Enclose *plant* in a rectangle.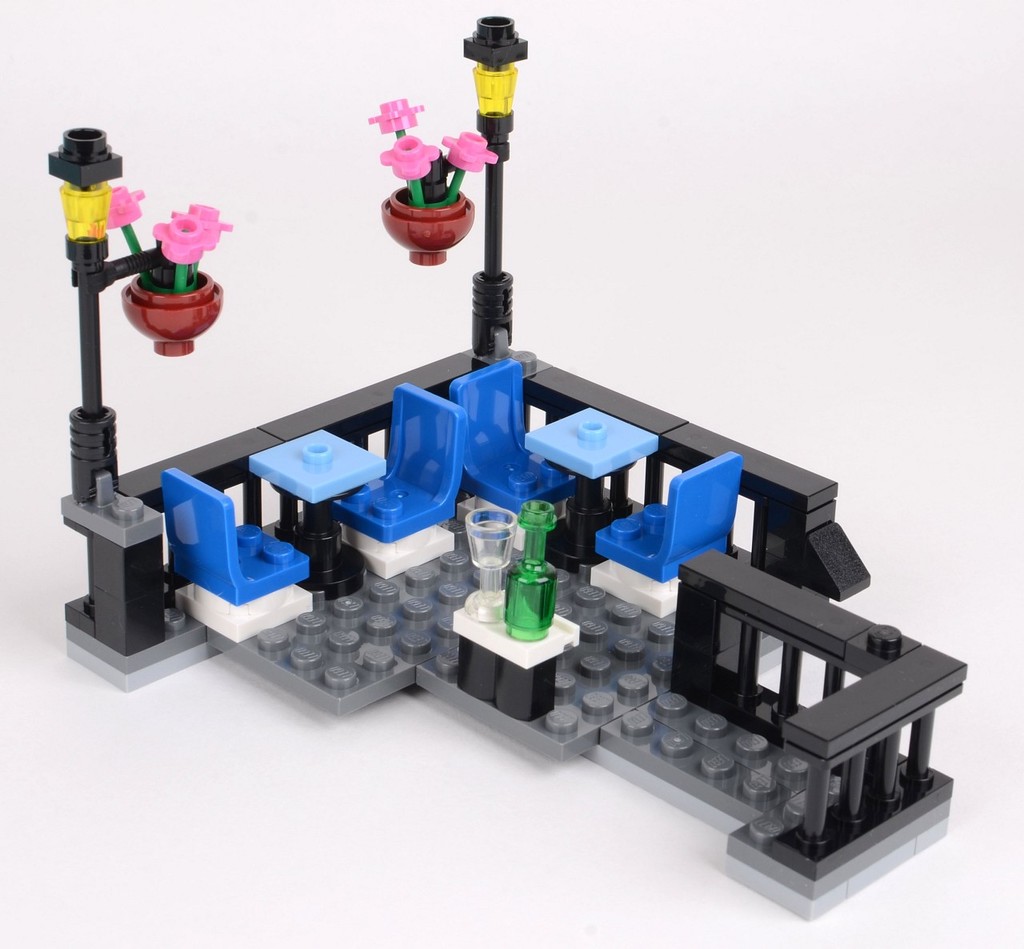
box=[99, 182, 234, 291].
